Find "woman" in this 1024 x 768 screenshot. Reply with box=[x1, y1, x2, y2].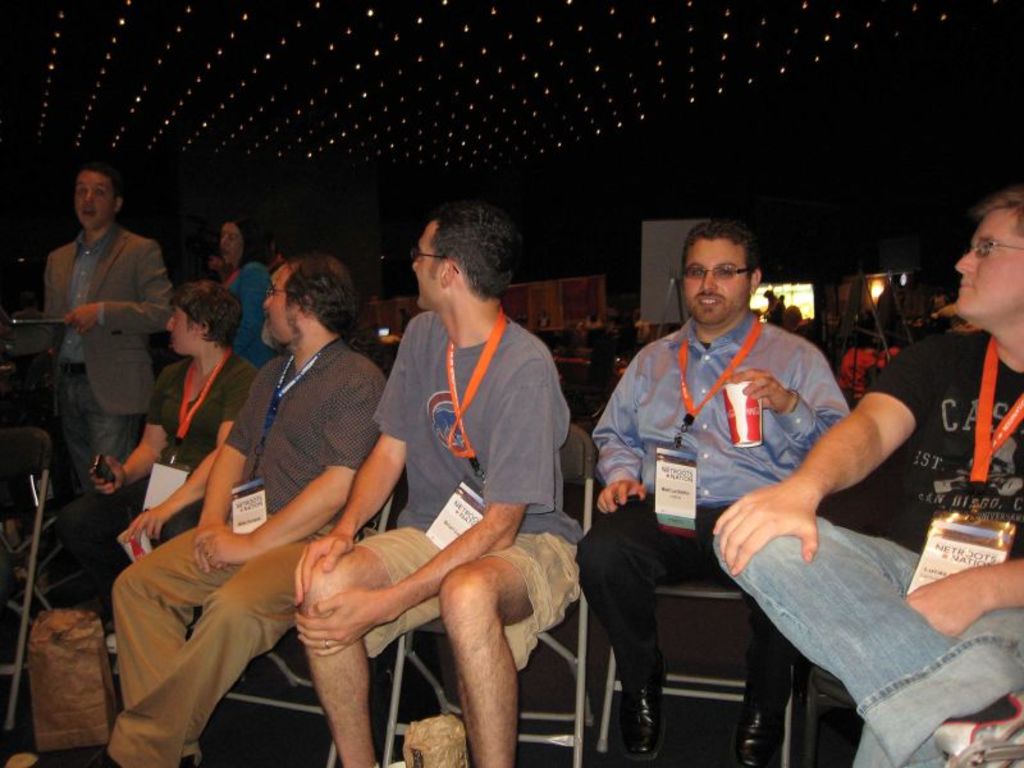
box=[214, 219, 282, 375].
